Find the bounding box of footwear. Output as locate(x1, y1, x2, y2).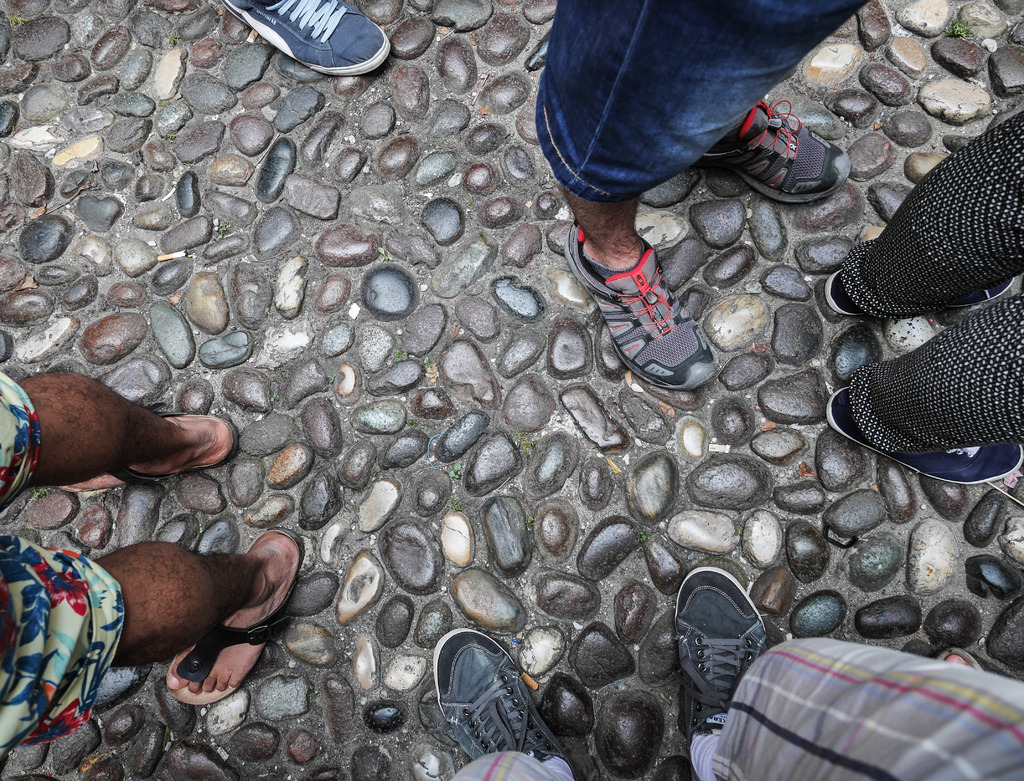
locate(821, 266, 1016, 316).
